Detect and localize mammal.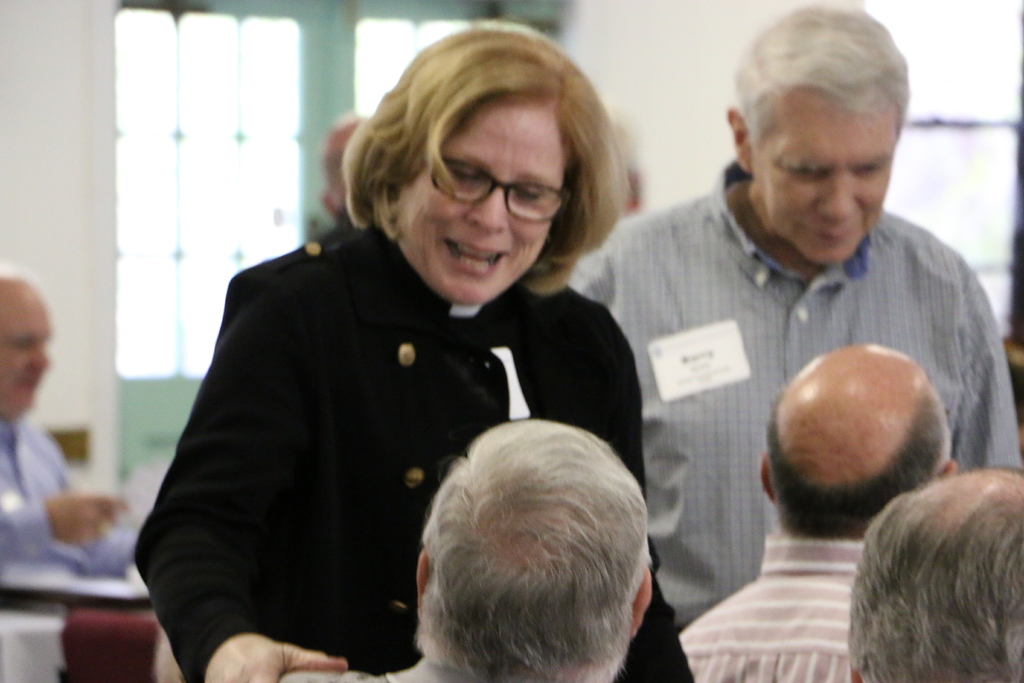
Localized at l=851, t=465, r=1023, b=682.
